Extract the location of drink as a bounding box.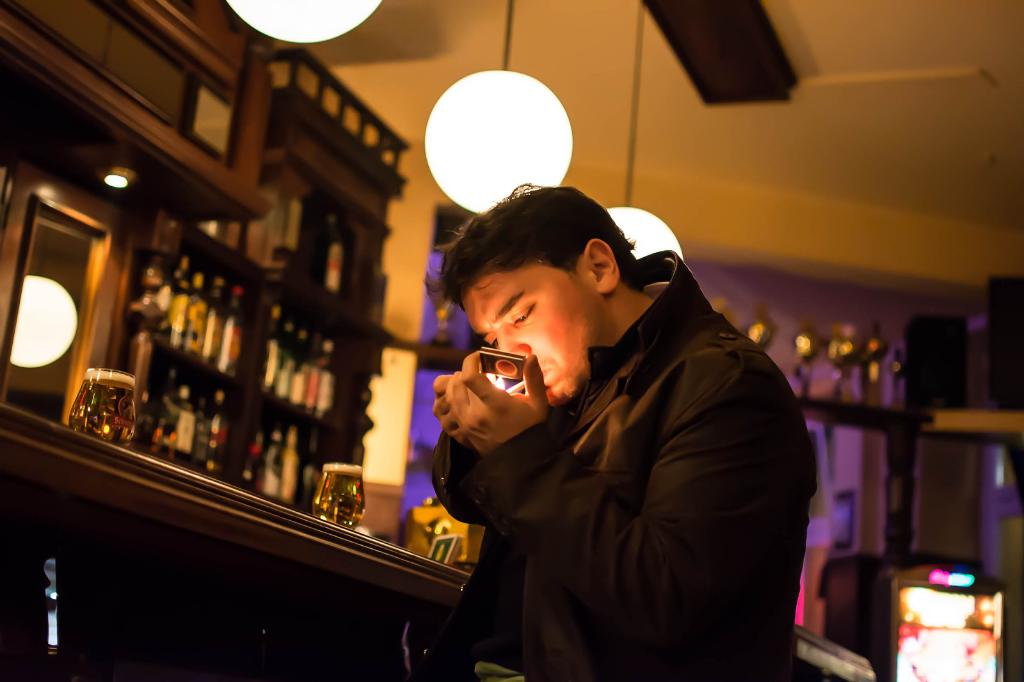
left=315, top=462, right=361, bottom=543.
